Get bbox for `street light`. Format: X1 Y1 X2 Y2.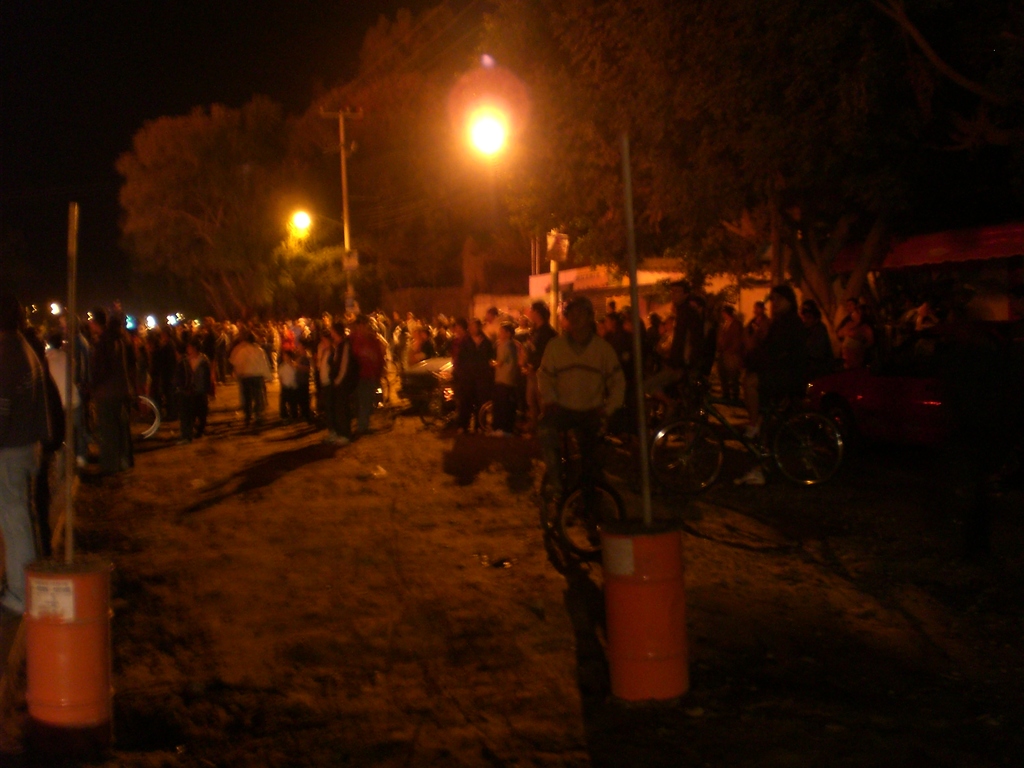
433 37 538 253.
